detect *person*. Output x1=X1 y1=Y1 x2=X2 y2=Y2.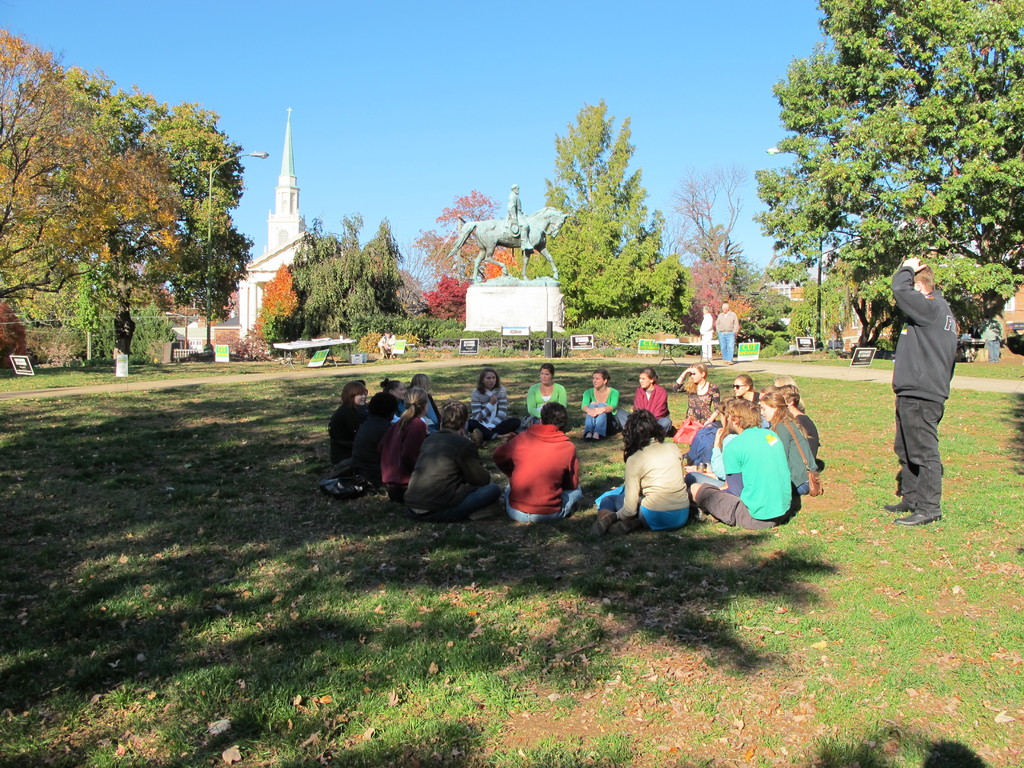
x1=695 y1=303 x2=714 y2=358.
